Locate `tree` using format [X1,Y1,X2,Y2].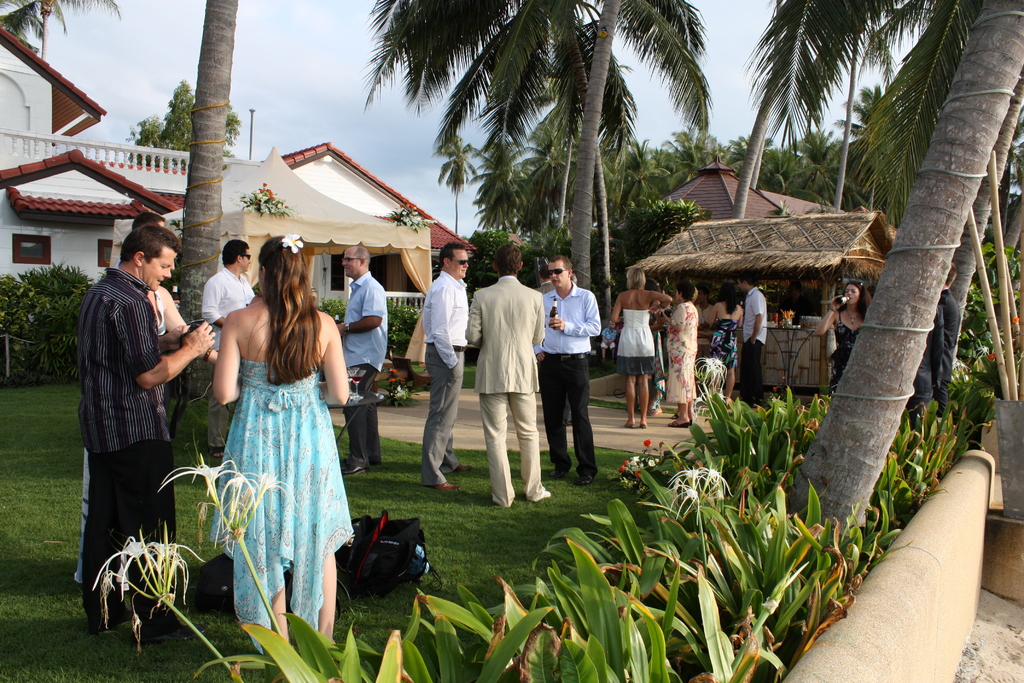
[362,0,713,350].
